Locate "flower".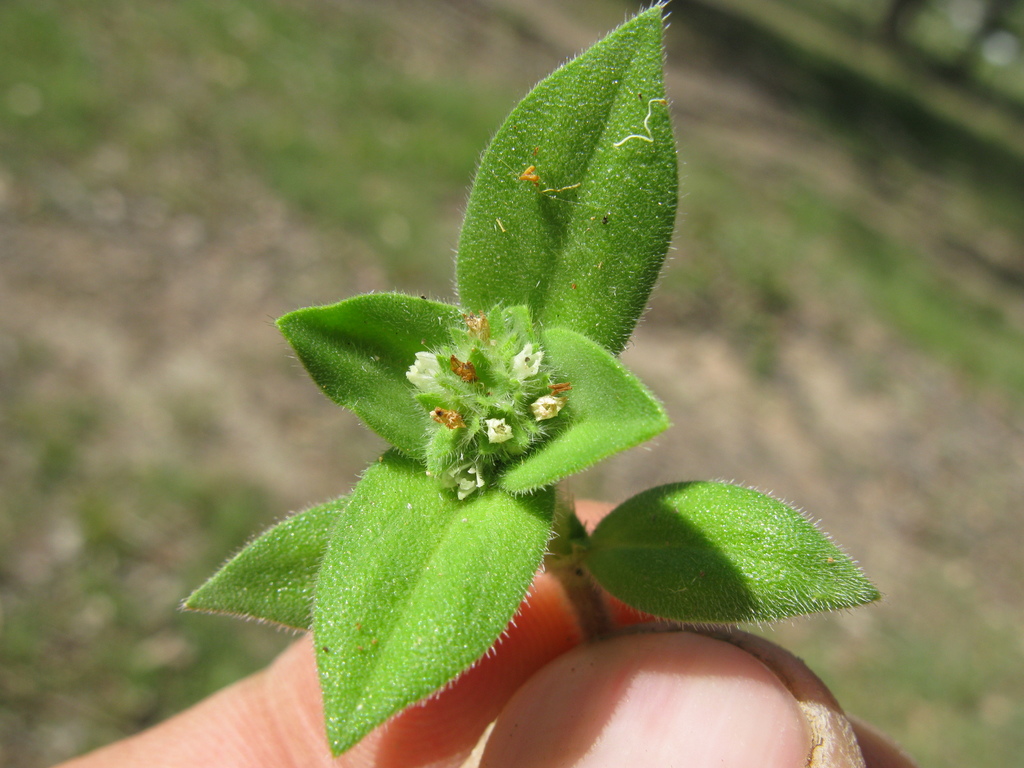
Bounding box: 531,389,571,426.
